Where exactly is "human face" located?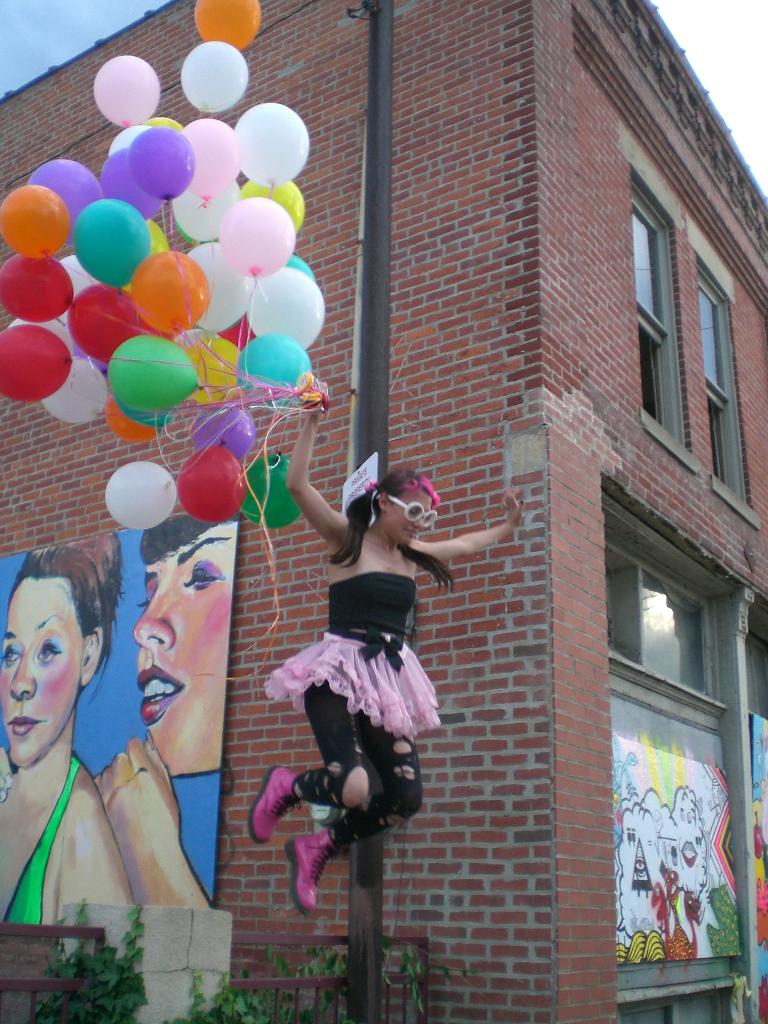
Its bounding box is locate(0, 576, 86, 767).
